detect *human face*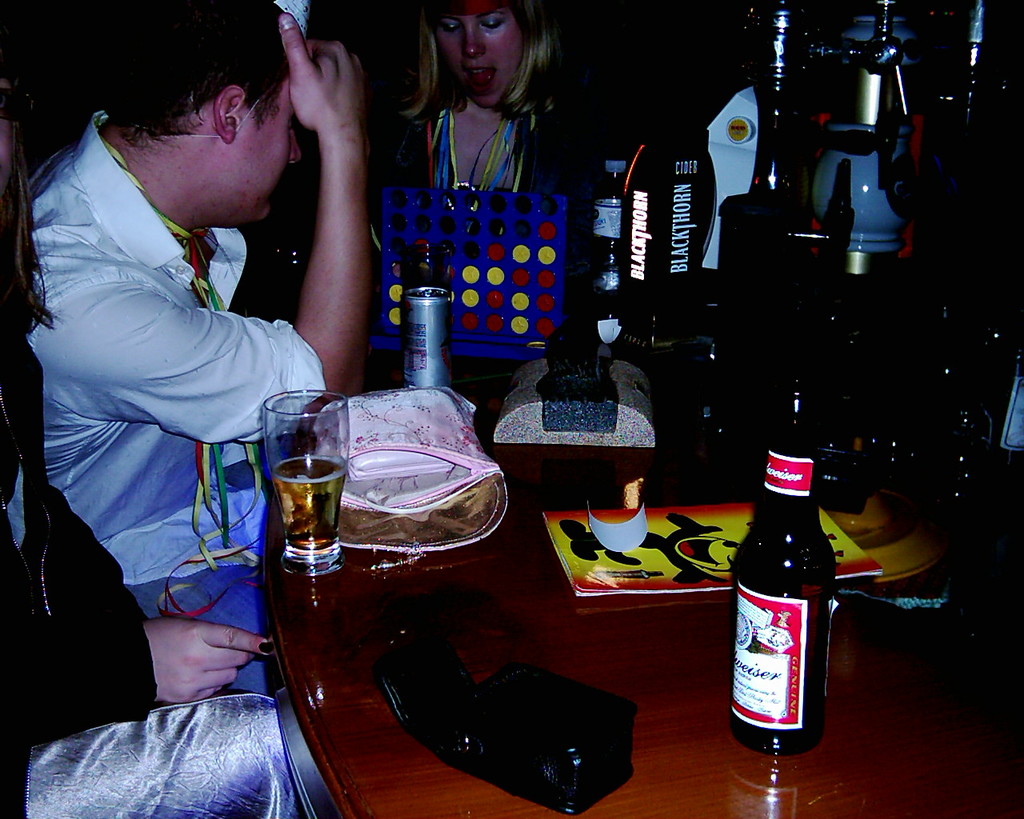
pyautogui.locateOnScreen(432, 0, 524, 109)
